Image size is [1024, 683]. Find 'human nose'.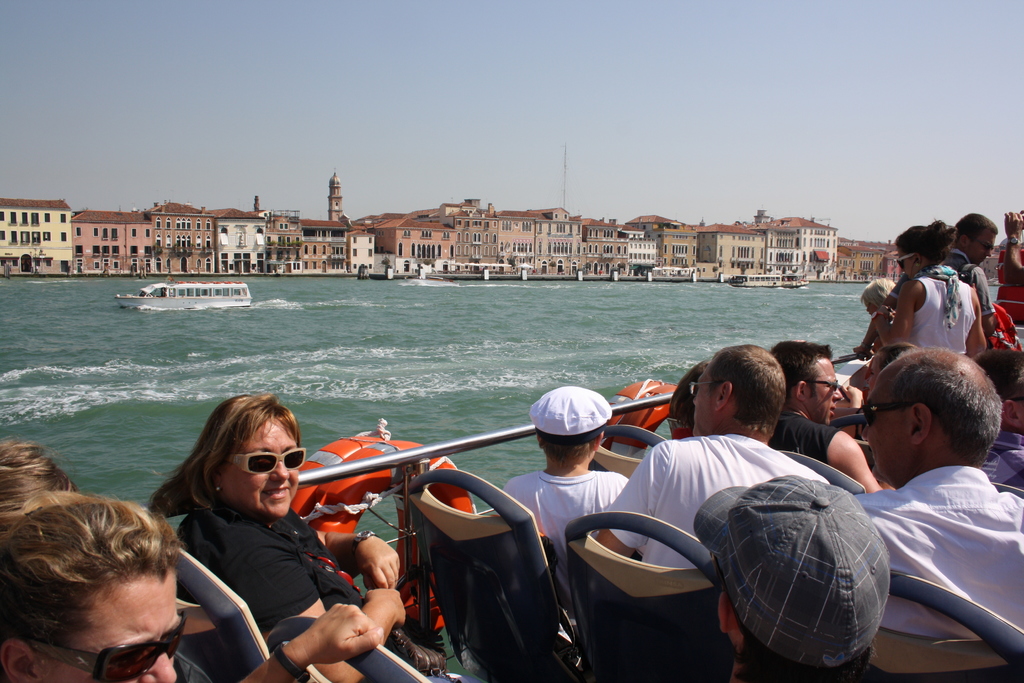
<region>862, 420, 868, 441</region>.
